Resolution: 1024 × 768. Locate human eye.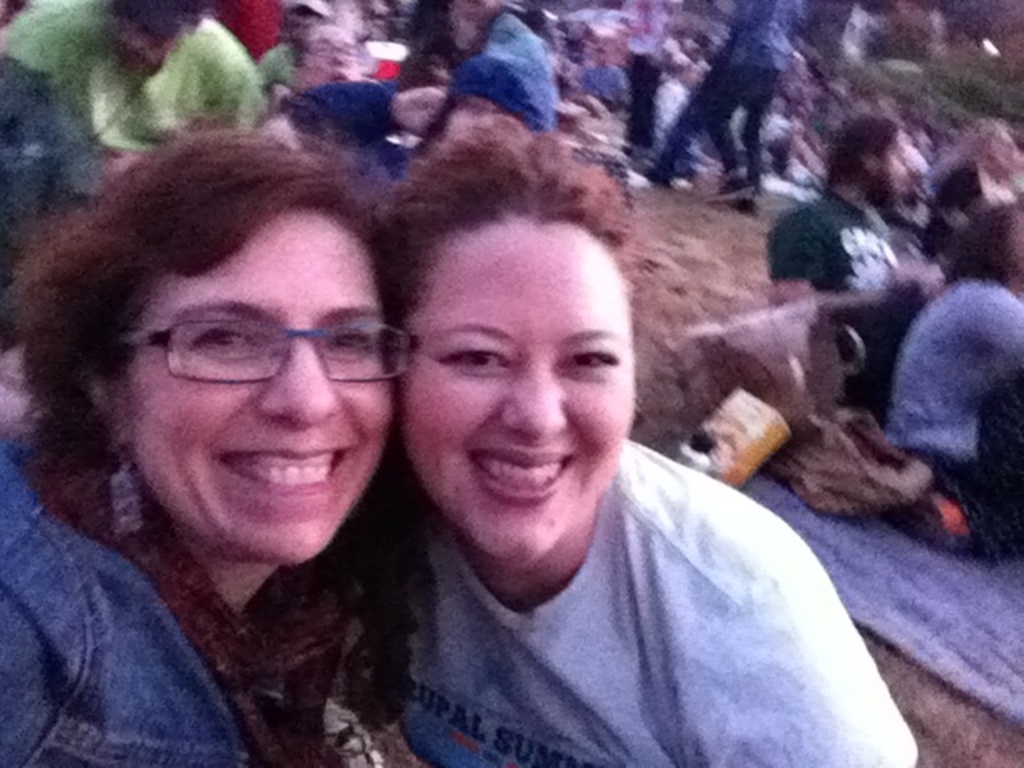
rect(435, 342, 514, 378).
